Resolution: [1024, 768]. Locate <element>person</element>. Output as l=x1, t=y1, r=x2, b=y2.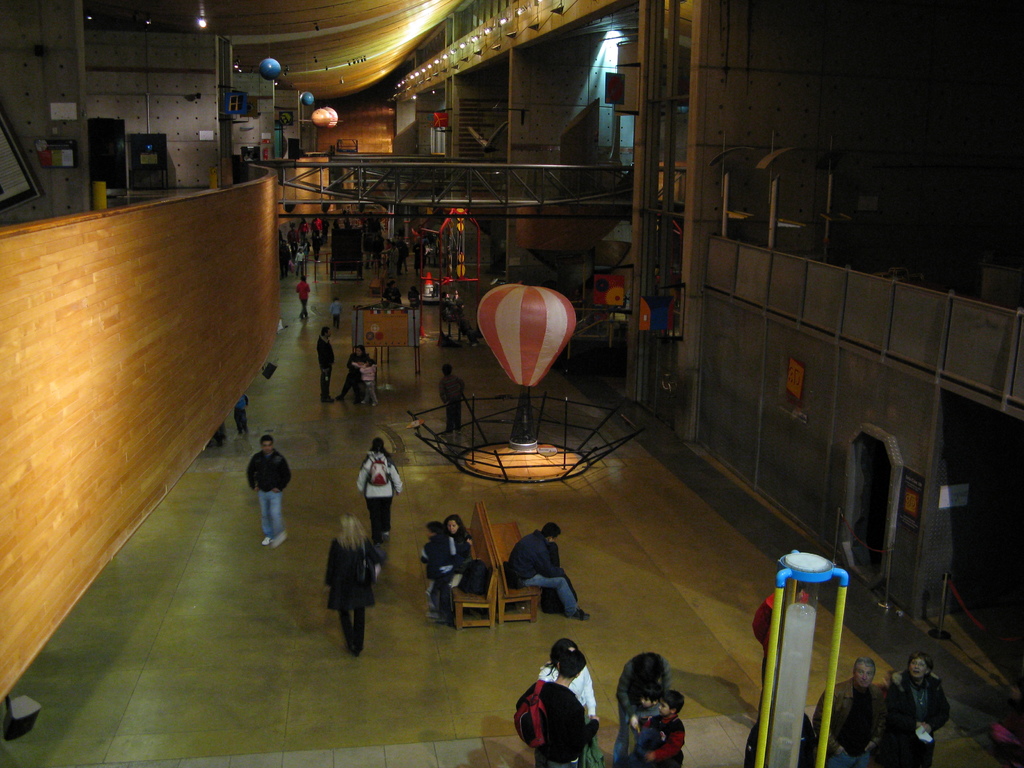
l=817, t=658, r=892, b=767.
